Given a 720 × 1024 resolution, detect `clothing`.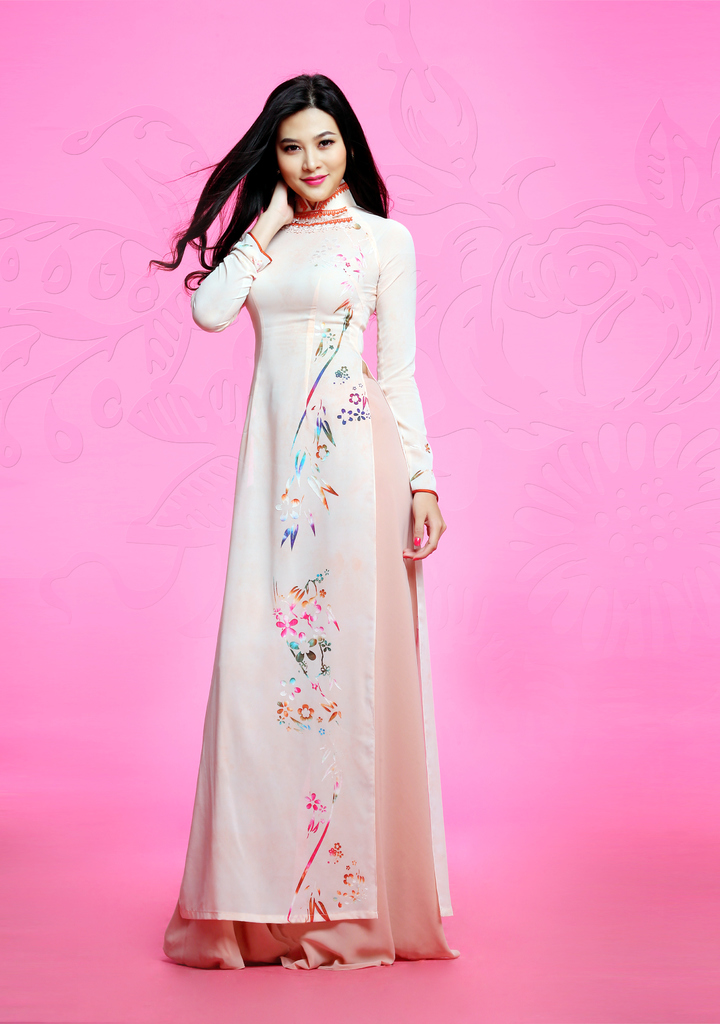
rect(187, 182, 454, 970).
